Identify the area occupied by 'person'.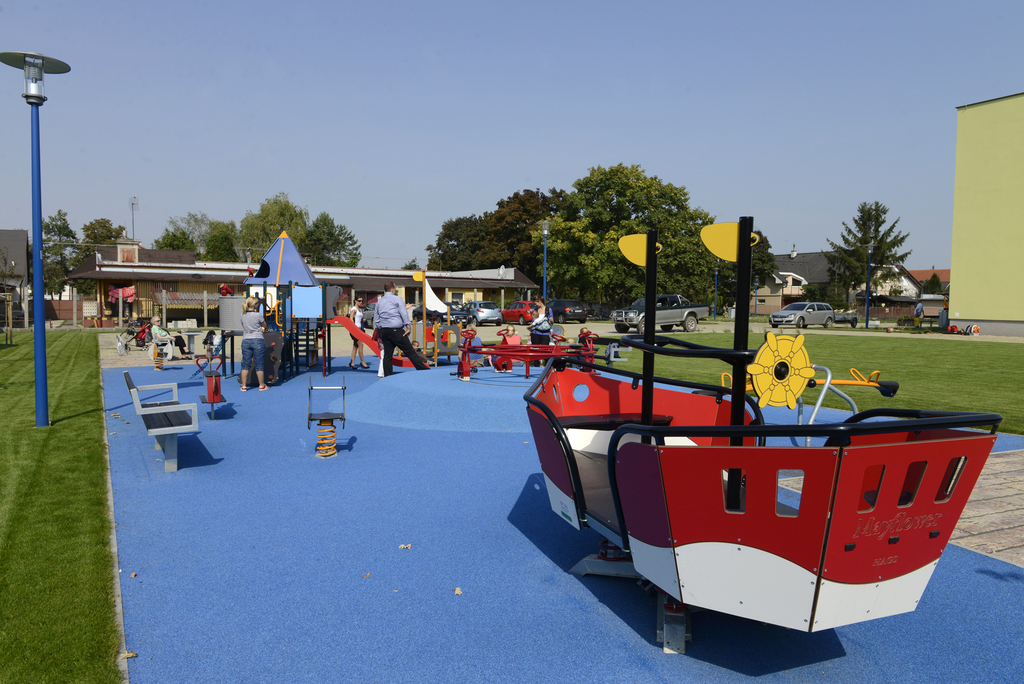
Area: (458,323,486,370).
